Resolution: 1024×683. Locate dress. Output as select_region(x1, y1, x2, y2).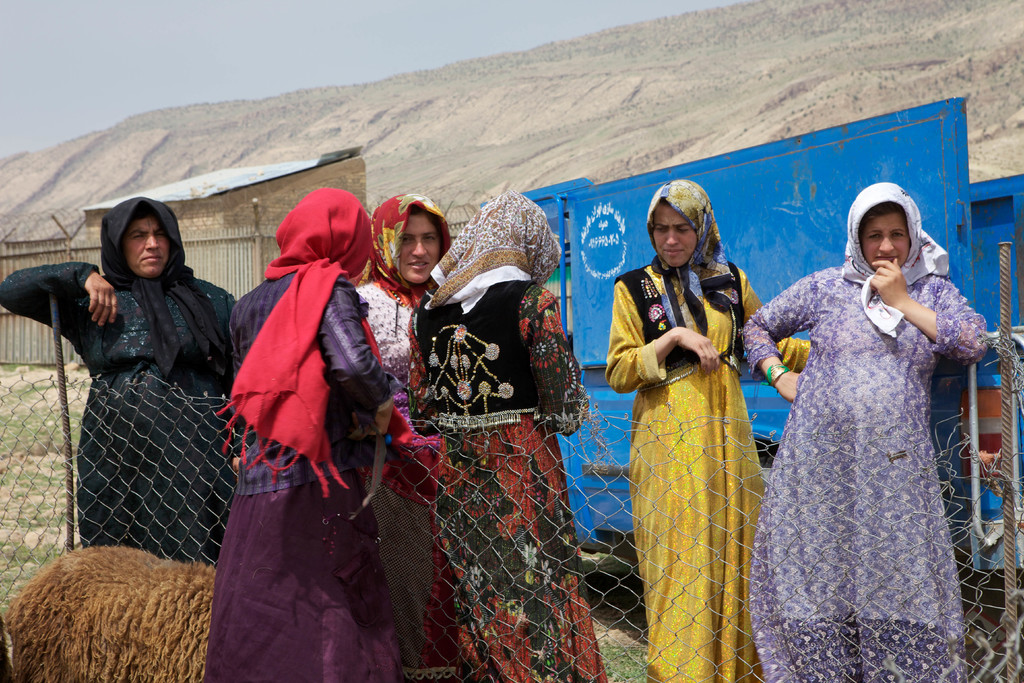
select_region(0, 257, 241, 567).
